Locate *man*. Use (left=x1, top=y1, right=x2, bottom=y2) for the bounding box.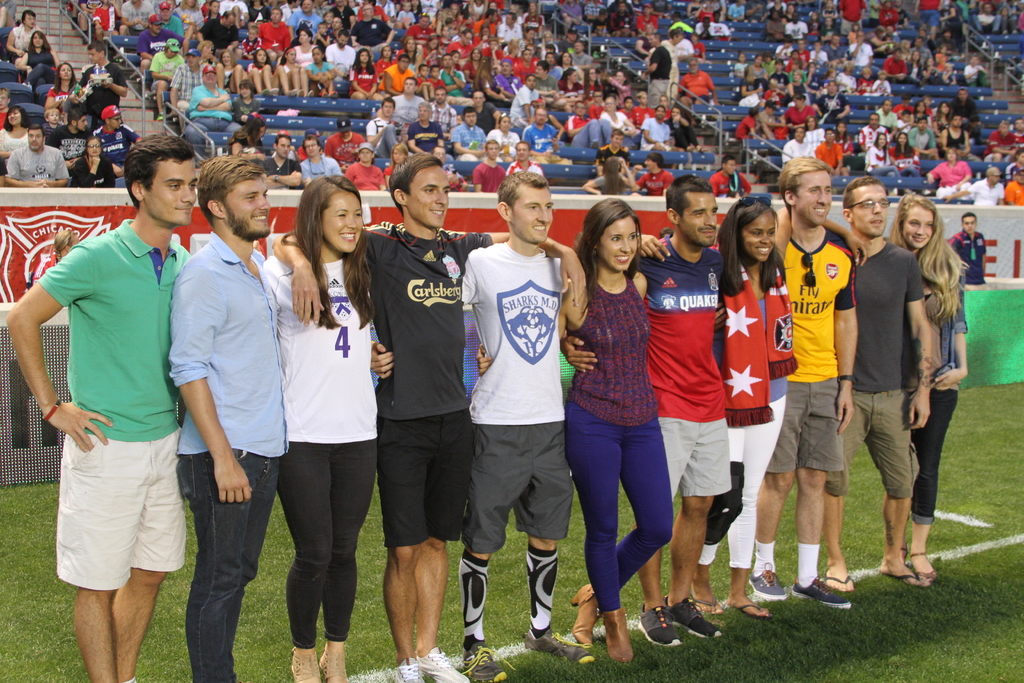
(left=158, top=0, right=184, bottom=36).
